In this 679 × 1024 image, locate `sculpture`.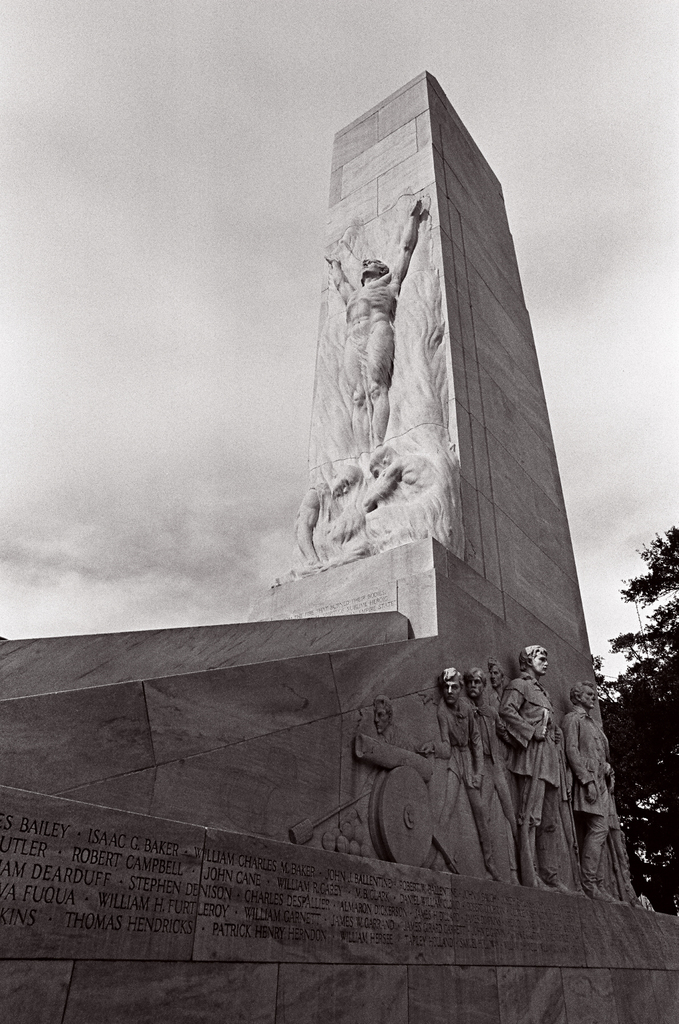
Bounding box: <box>506,643,581,908</box>.
